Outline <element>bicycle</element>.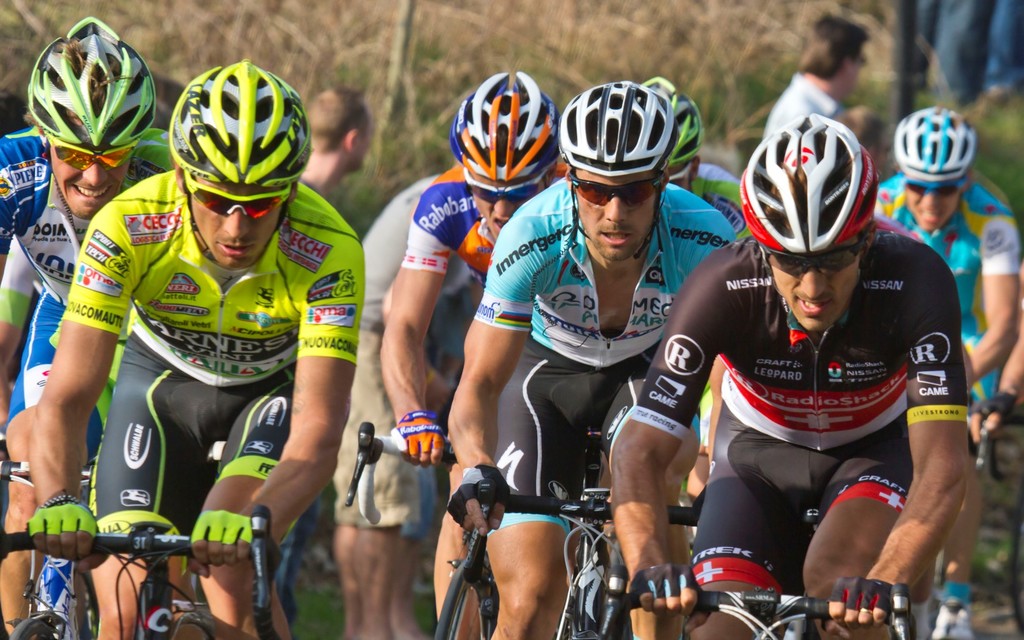
Outline: 913:543:942:639.
